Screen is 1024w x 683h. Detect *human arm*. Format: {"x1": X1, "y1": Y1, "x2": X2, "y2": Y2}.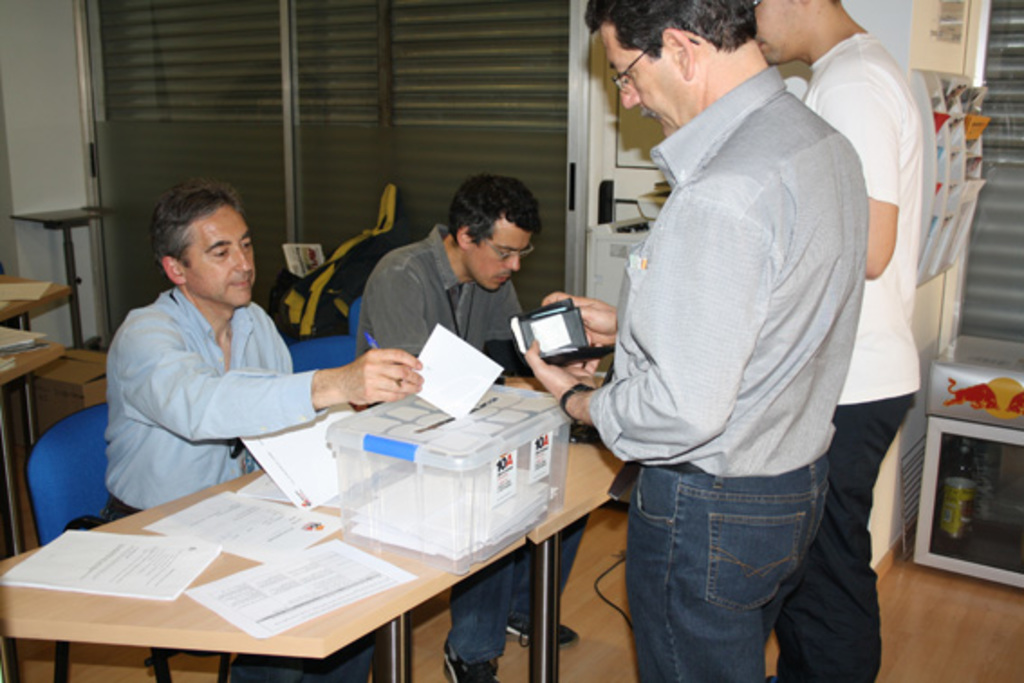
{"x1": 123, "y1": 313, "x2": 426, "y2": 441}.
